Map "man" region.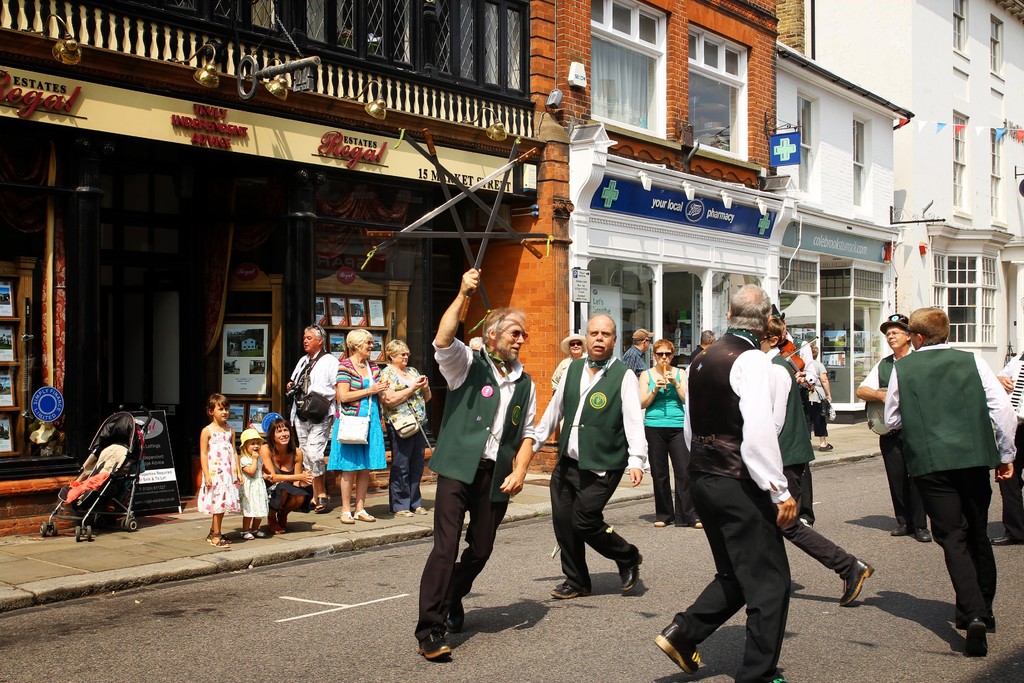
Mapped to left=619, top=324, right=655, bottom=384.
